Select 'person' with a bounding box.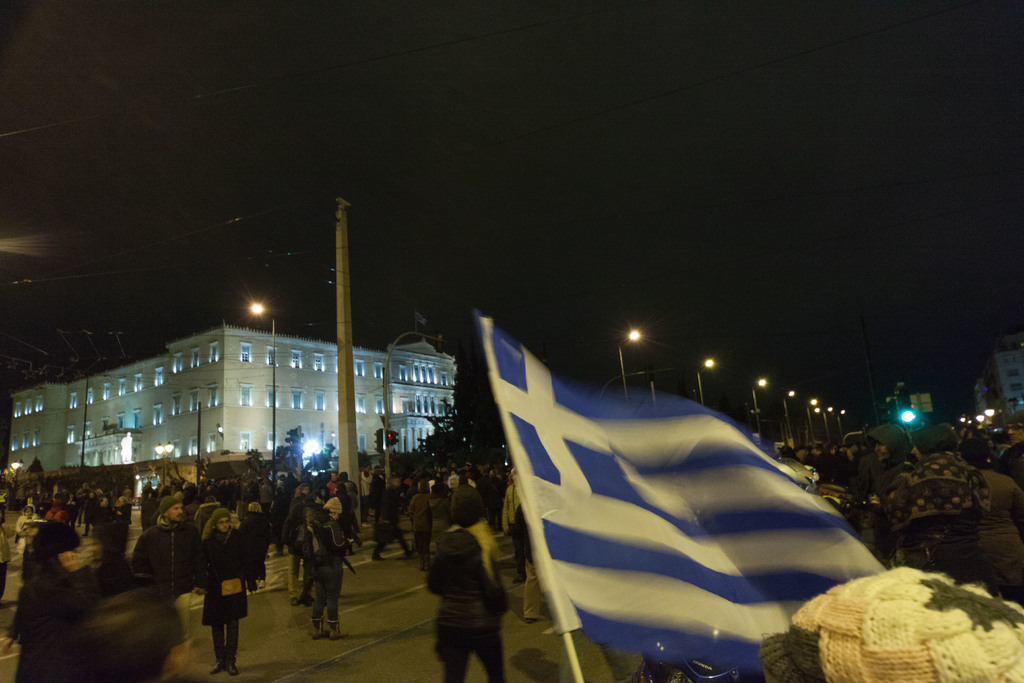
Rect(310, 497, 352, 638).
